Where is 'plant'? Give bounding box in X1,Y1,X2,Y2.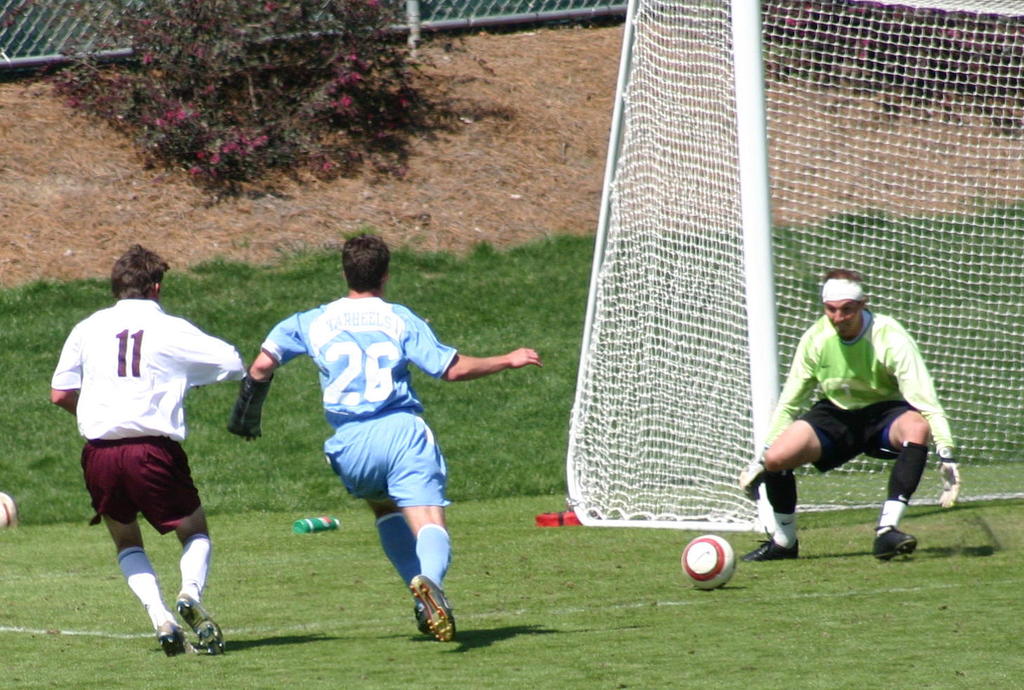
759,0,1023,137.
